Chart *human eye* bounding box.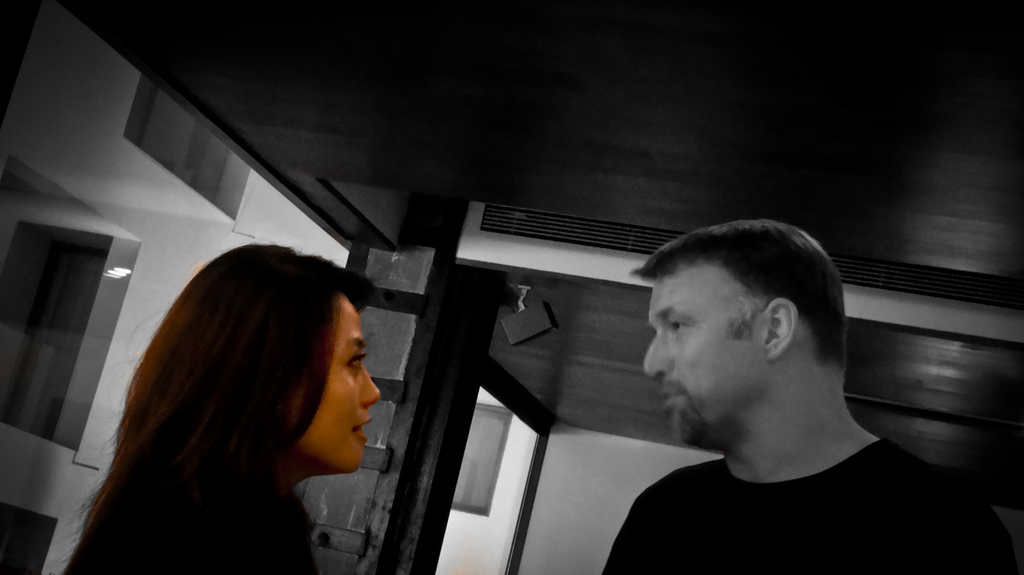
Charted: bbox=[345, 347, 370, 375].
